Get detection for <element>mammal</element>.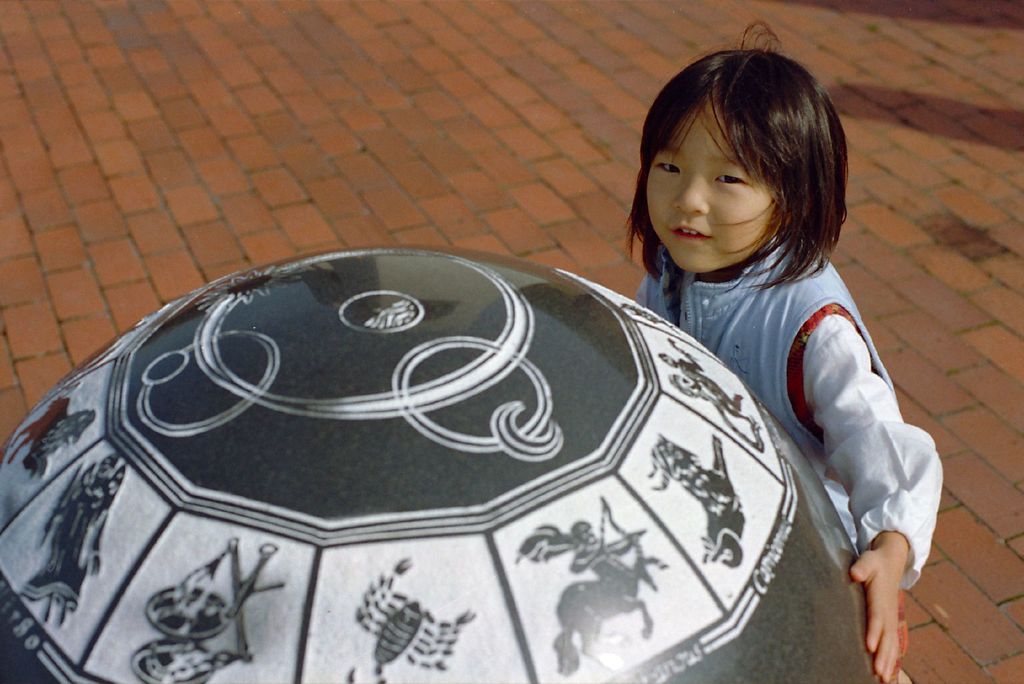
Detection: pyautogui.locateOnScreen(43, 404, 95, 490).
